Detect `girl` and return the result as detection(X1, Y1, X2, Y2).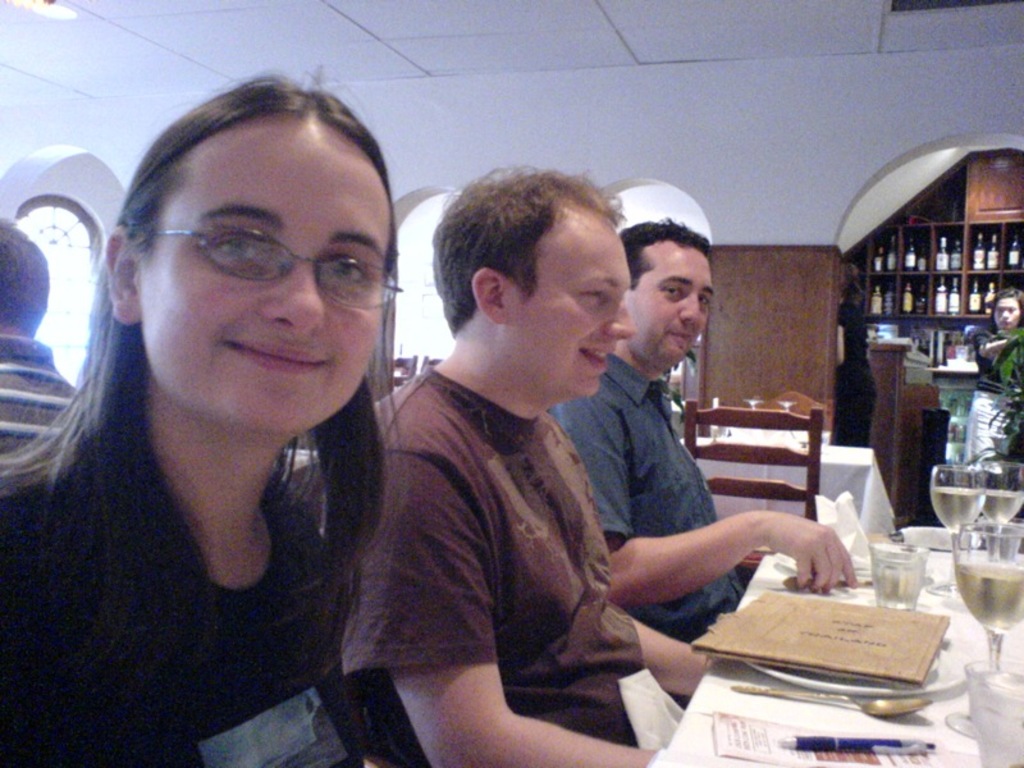
detection(965, 285, 1023, 465).
